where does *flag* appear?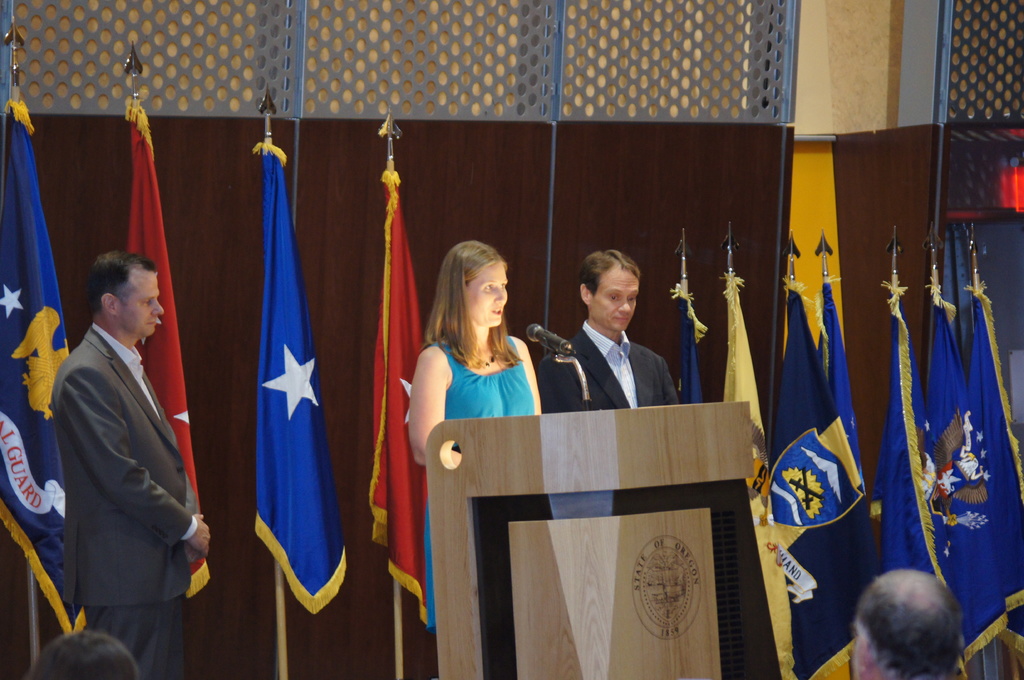
Appears at <box>238,136,351,619</box>.
